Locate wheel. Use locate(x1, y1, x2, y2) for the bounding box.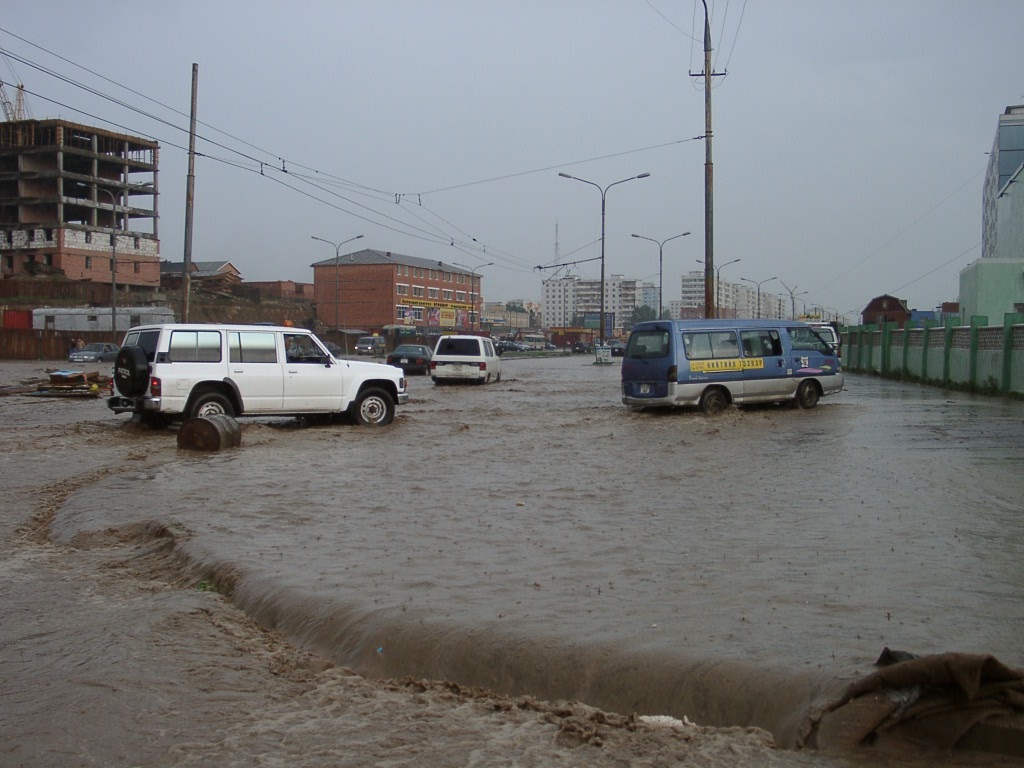
locate(344, 379, 394, 426).
